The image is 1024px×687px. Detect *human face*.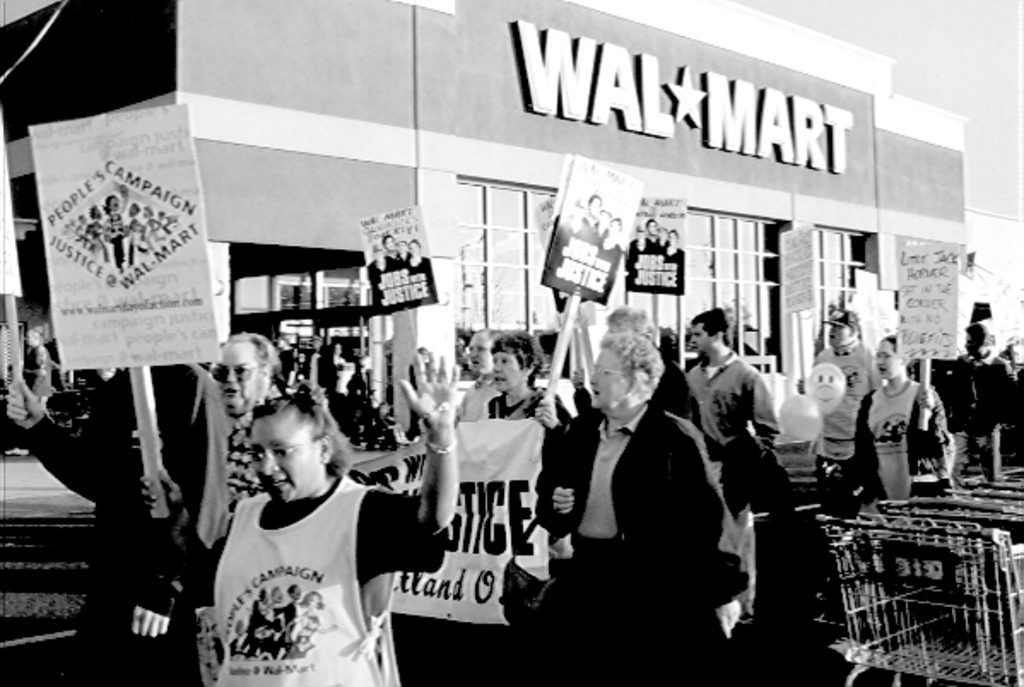
Detection: 692, 325, 709, 355.
